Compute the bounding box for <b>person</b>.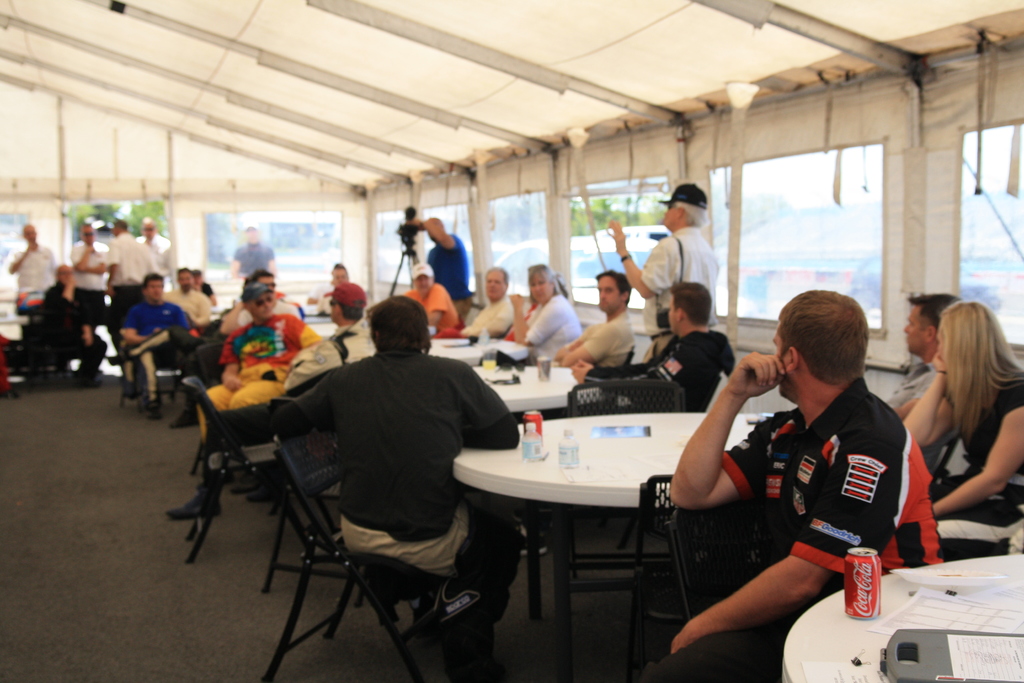
[left=102, top=222, right=148, bottom=299].
